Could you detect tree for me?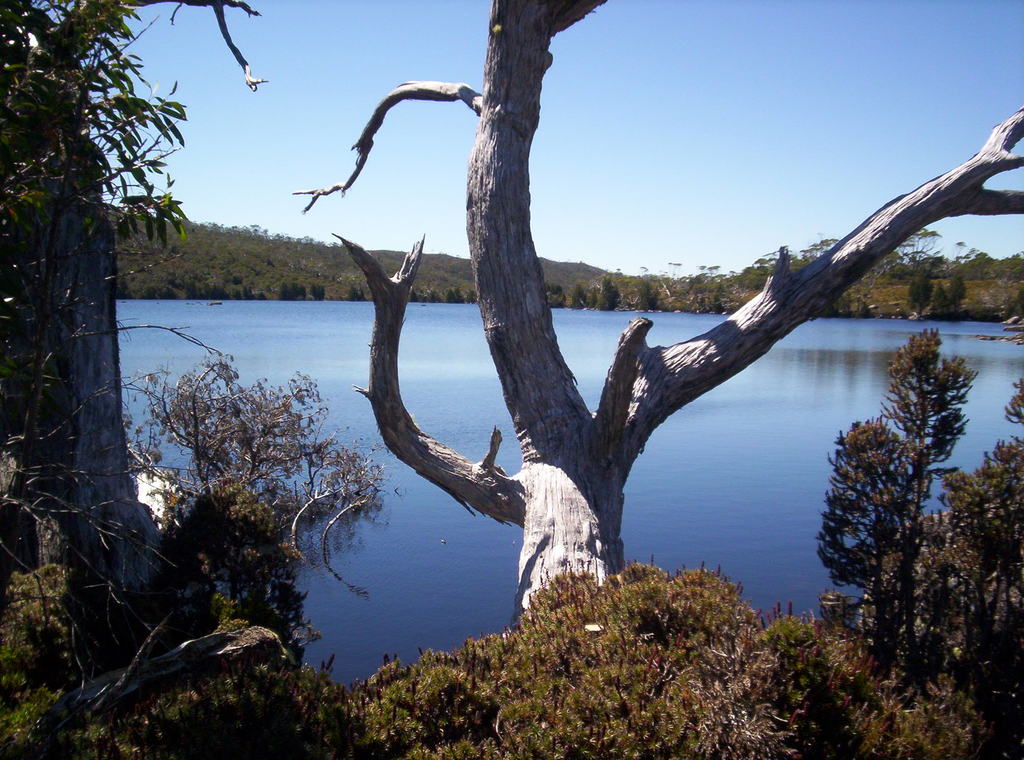
Detection result: 333,560,945,759.
